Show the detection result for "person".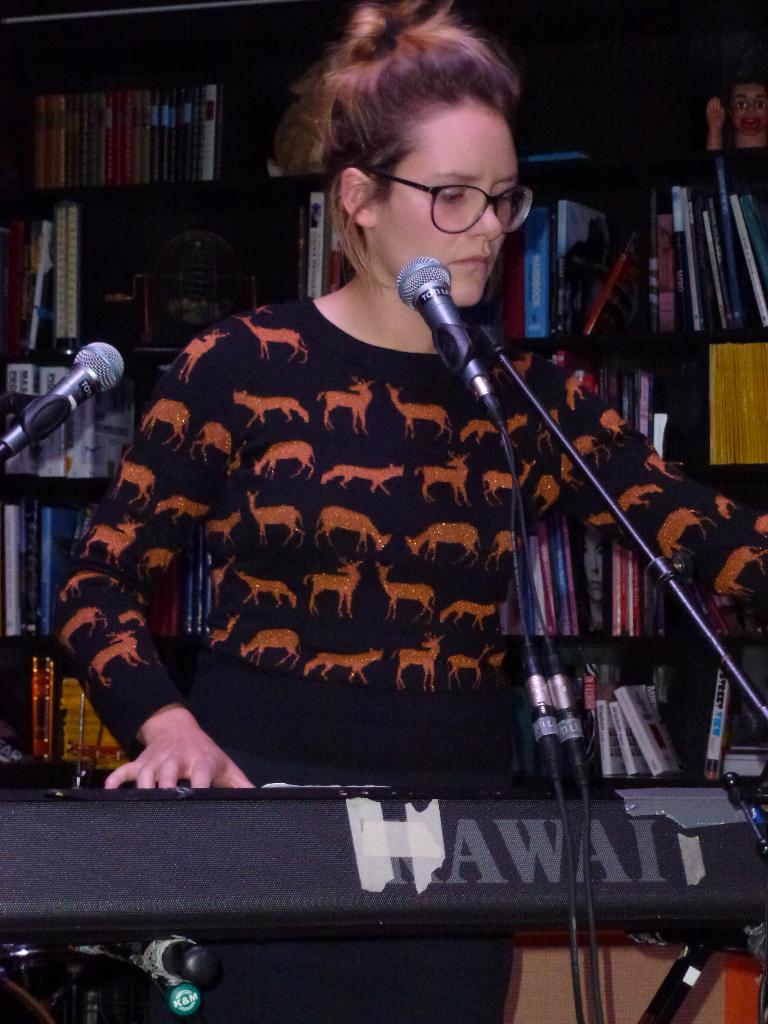
region(42, 0, 767, 1023).
